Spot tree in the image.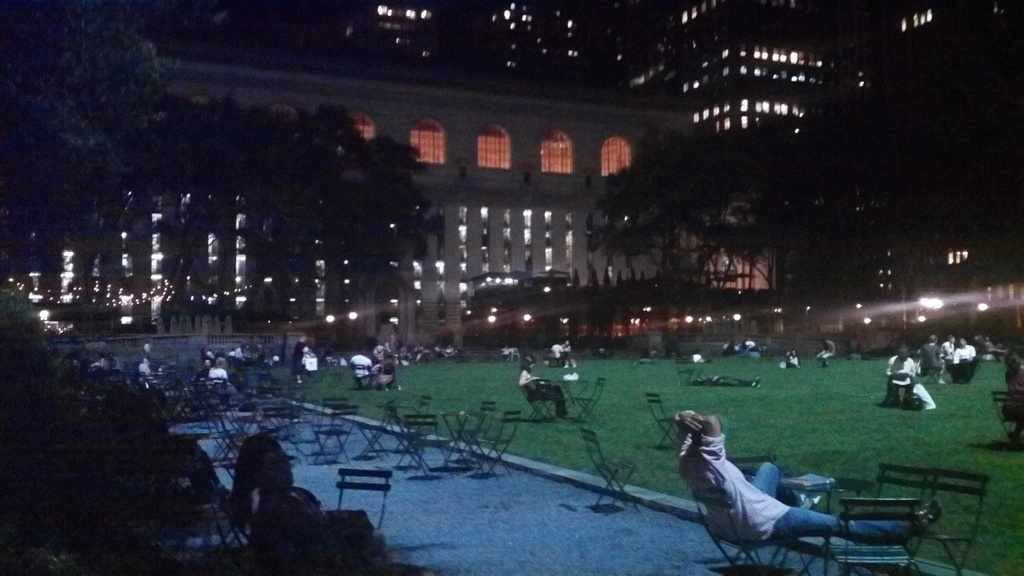
tree found at 0,274,99,451.
